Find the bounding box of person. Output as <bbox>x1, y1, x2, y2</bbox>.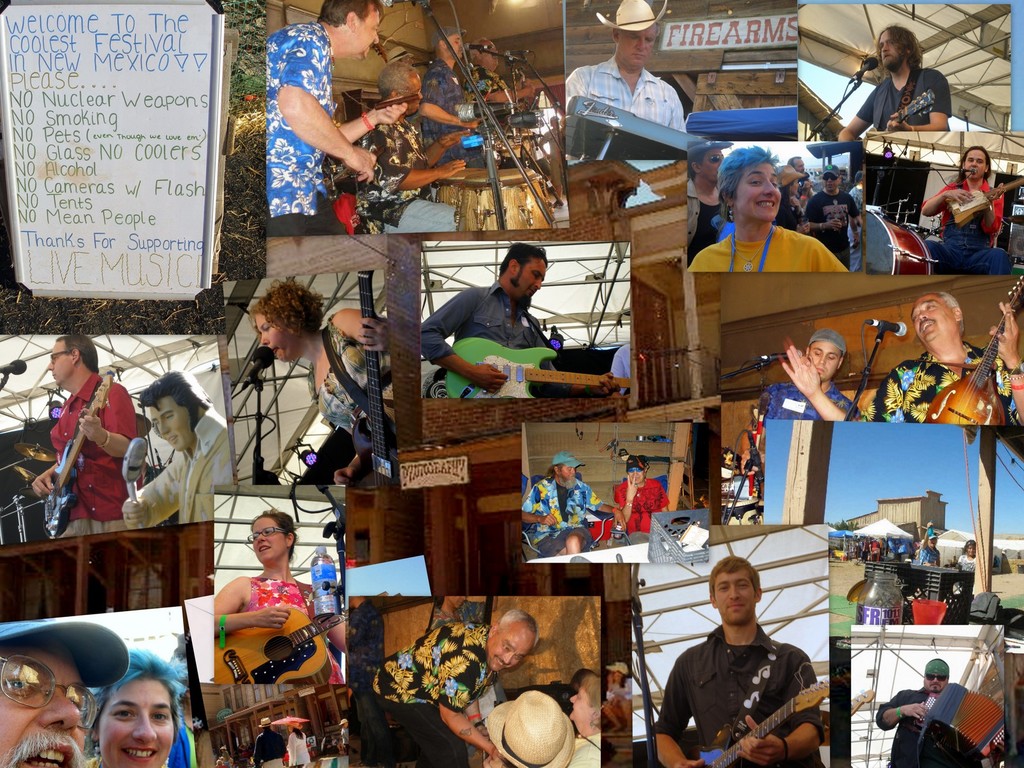
<bbox>355, 609, 540, 760</bbox>.
